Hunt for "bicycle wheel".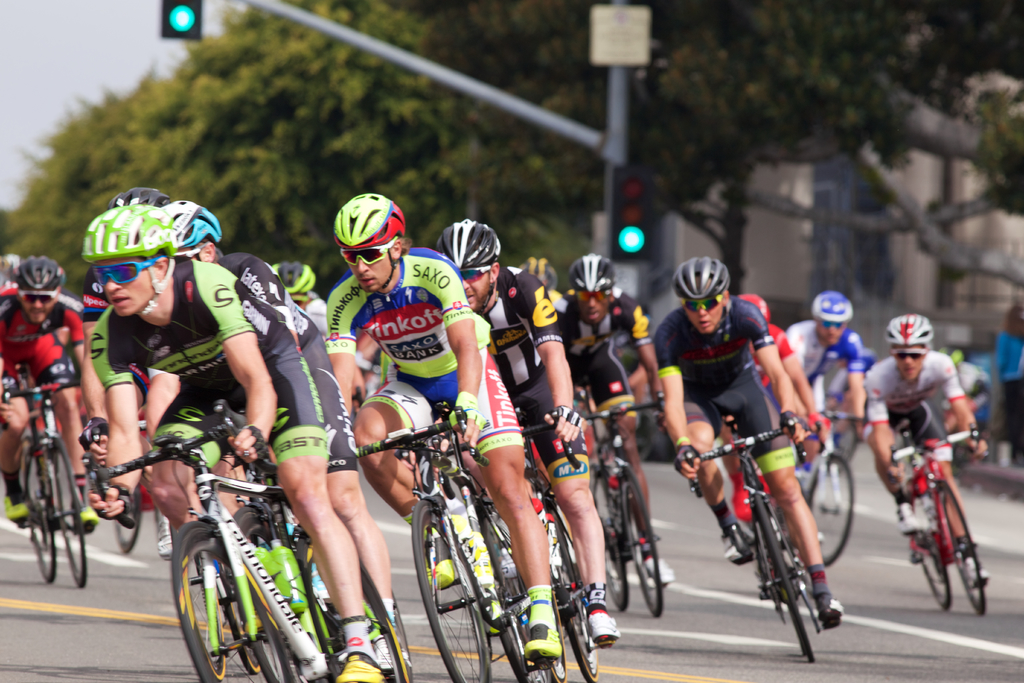
Hunted down at bbox=[383, 573, 415, 678].
